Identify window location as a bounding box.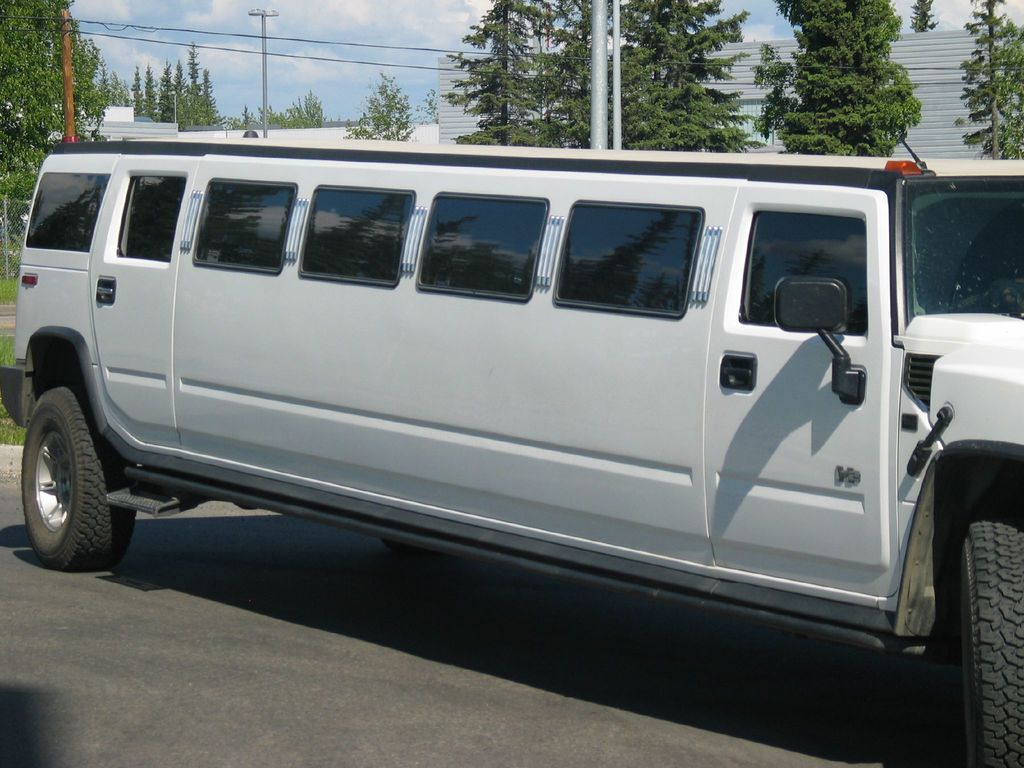
rect(28, 177, 112, 252).
